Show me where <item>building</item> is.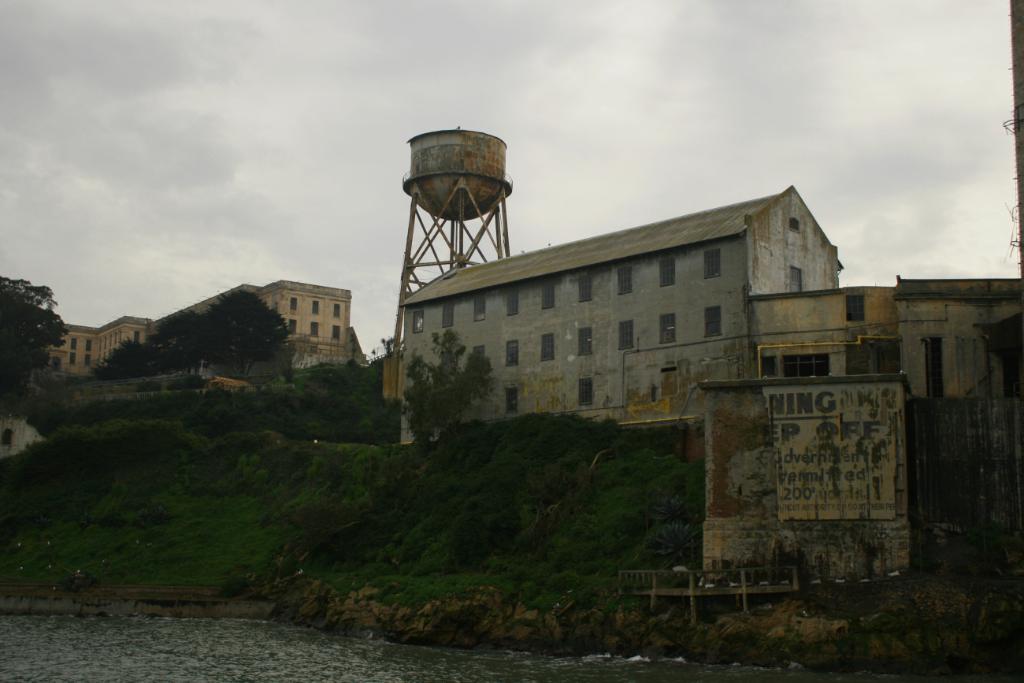
<item>building</item> is at rect(403, 184, 847, 446).
